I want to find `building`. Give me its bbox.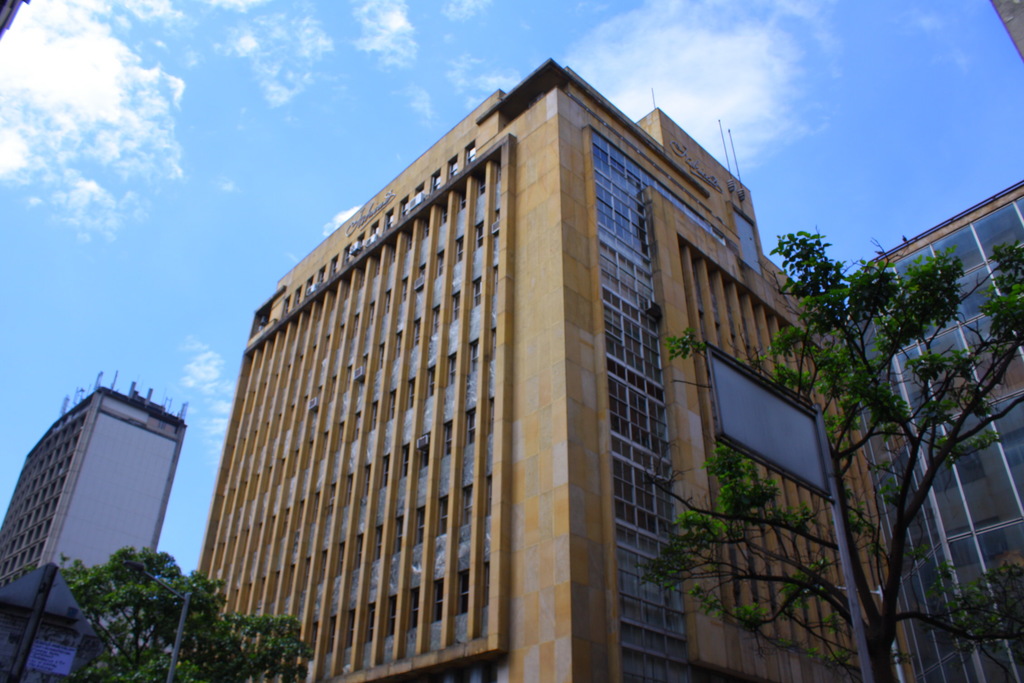
[left=168, top=60, right=904, bottom=682].
